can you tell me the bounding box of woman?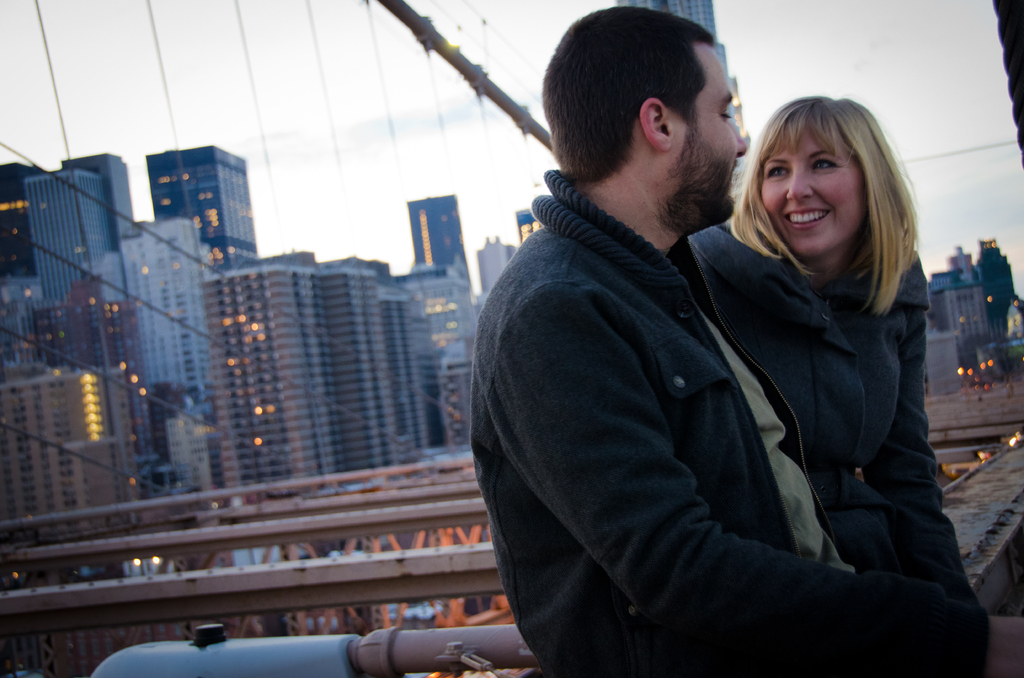
680:68:946:649.
